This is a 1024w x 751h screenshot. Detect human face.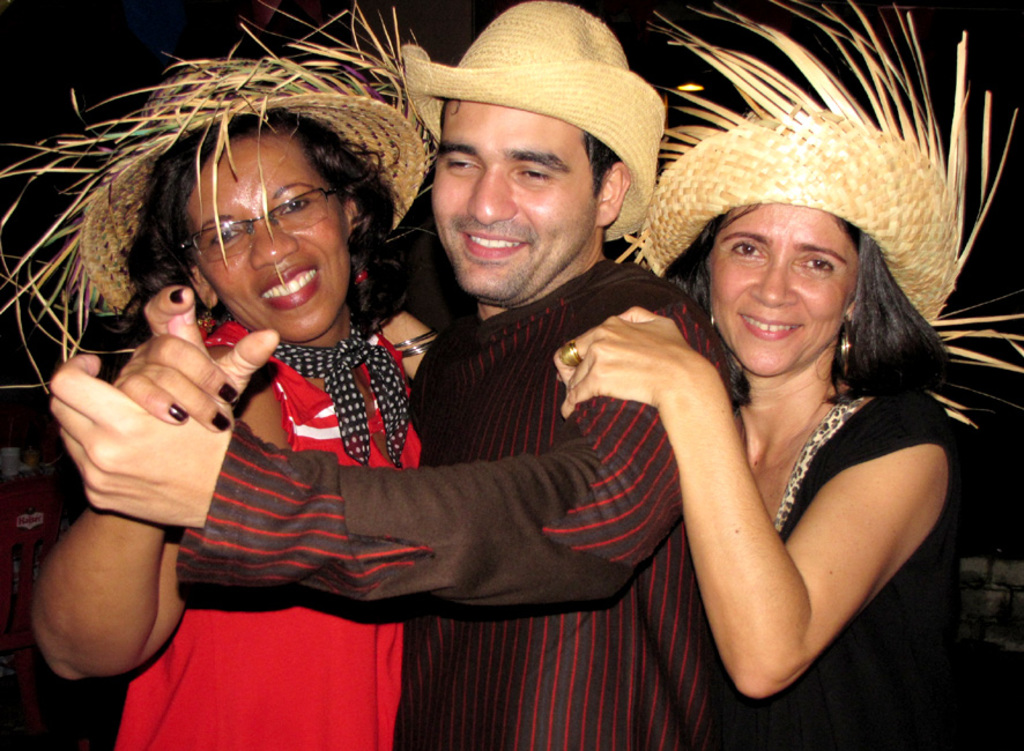
bbox=(705, 205, 862, 381).
